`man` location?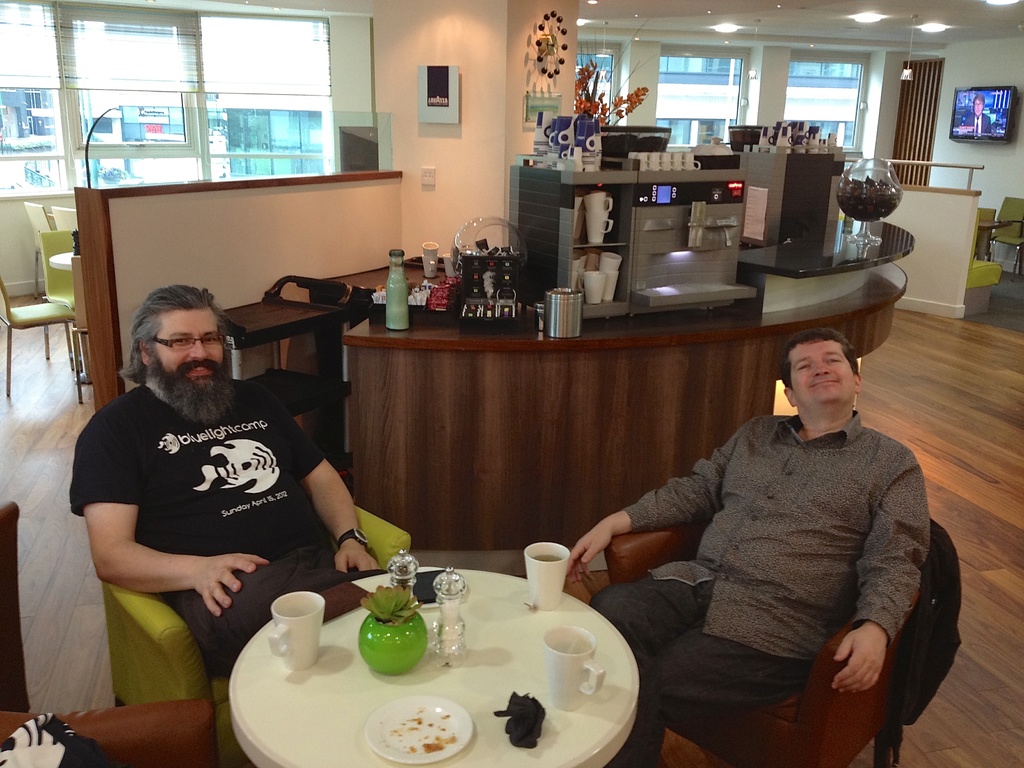
bbox=(53, 263, 373, 683)
